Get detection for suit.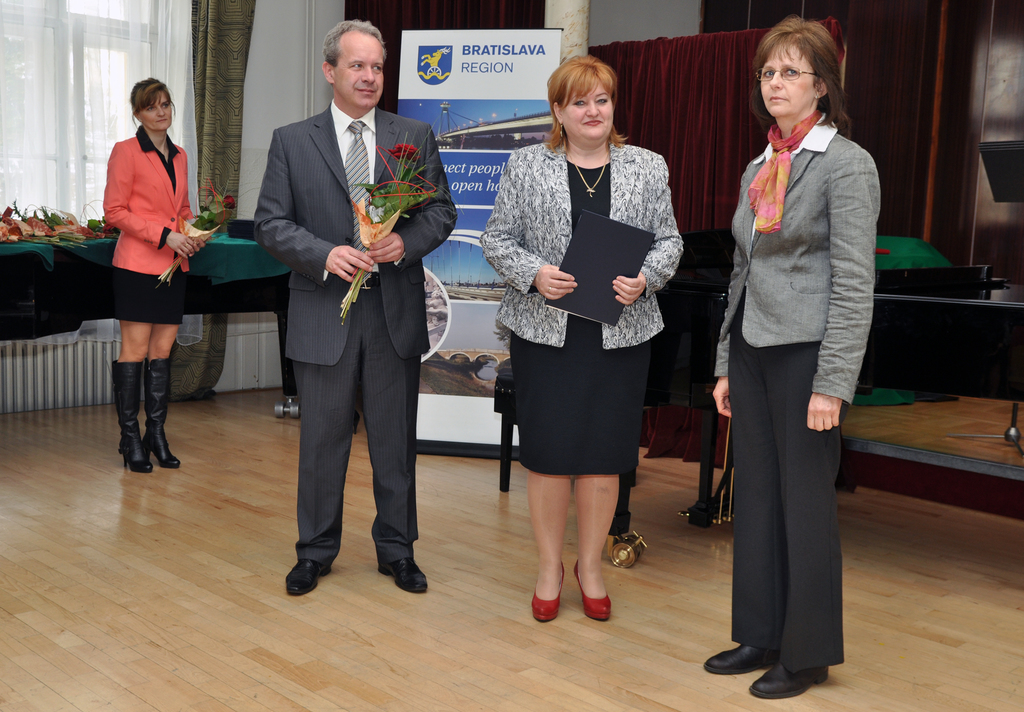
Detection: bbox=(254, 102, 457, 565).
